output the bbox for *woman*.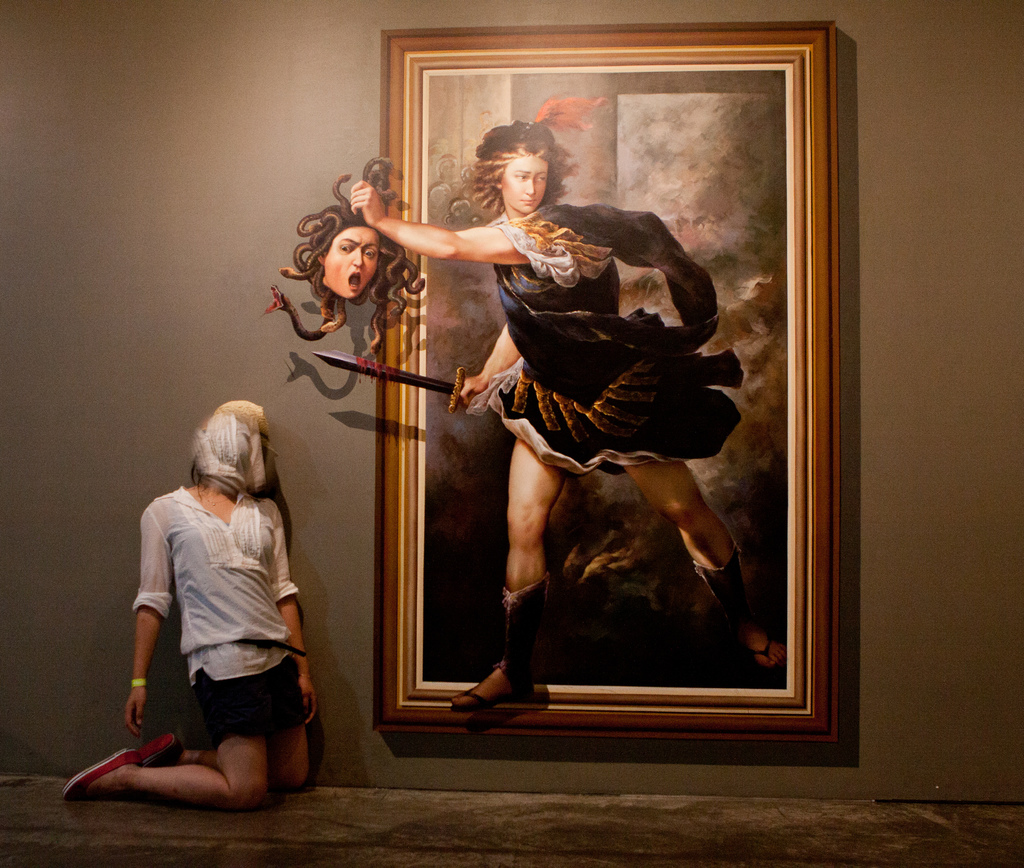
locate(116, 361, 332, 828).
